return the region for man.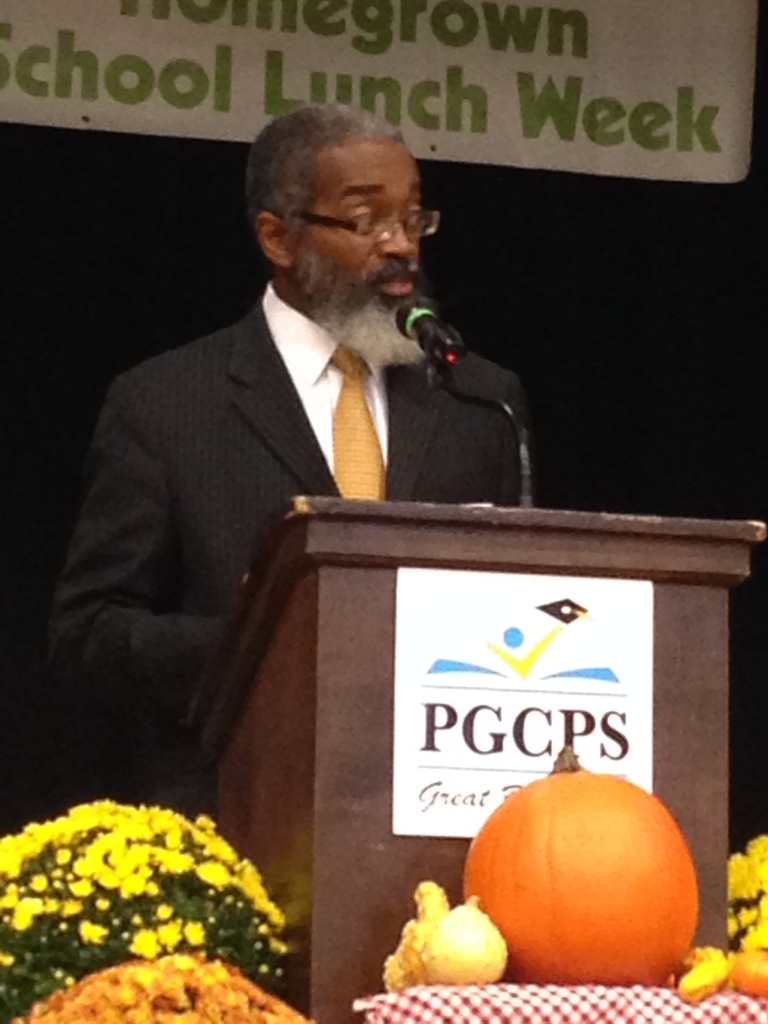
left=47, top=112, right=566, bottom=683.
